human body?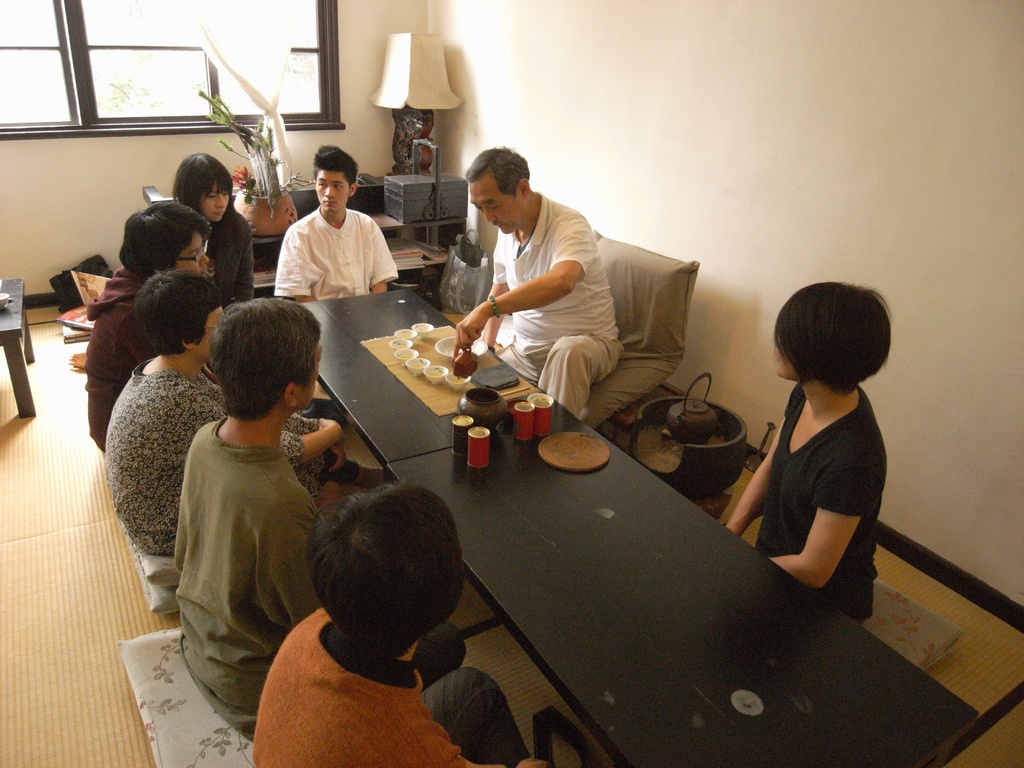
Rect(723, 290, 907, 625)
